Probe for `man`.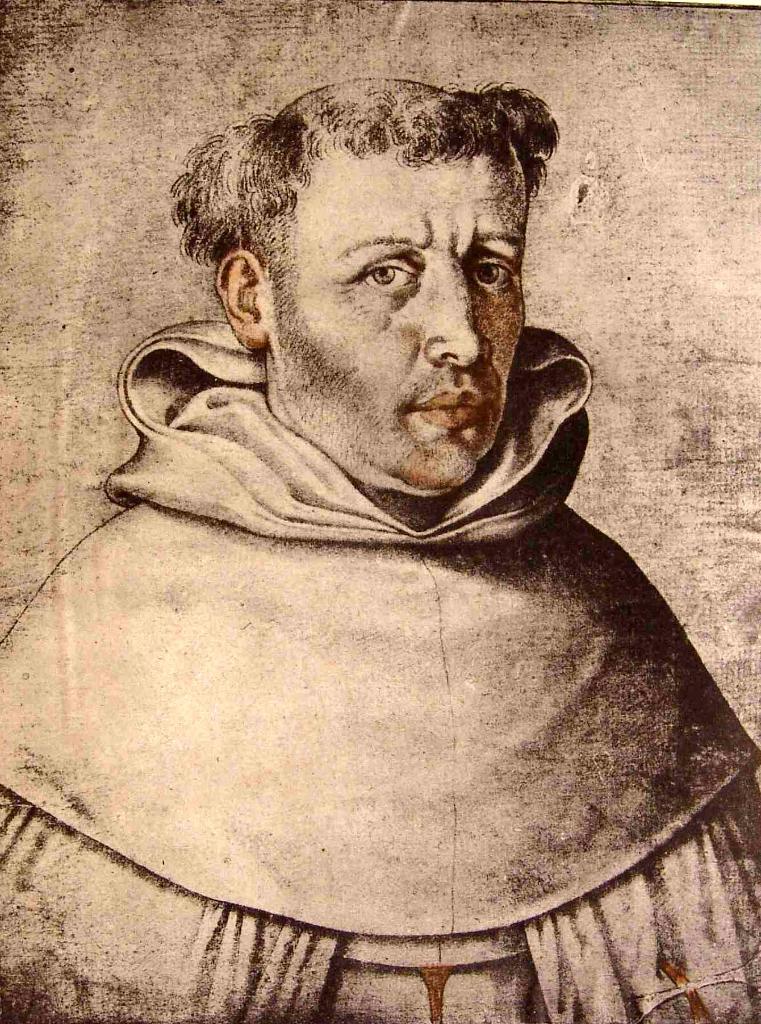
Probe result: locate(28, 74, 753, 1002).
